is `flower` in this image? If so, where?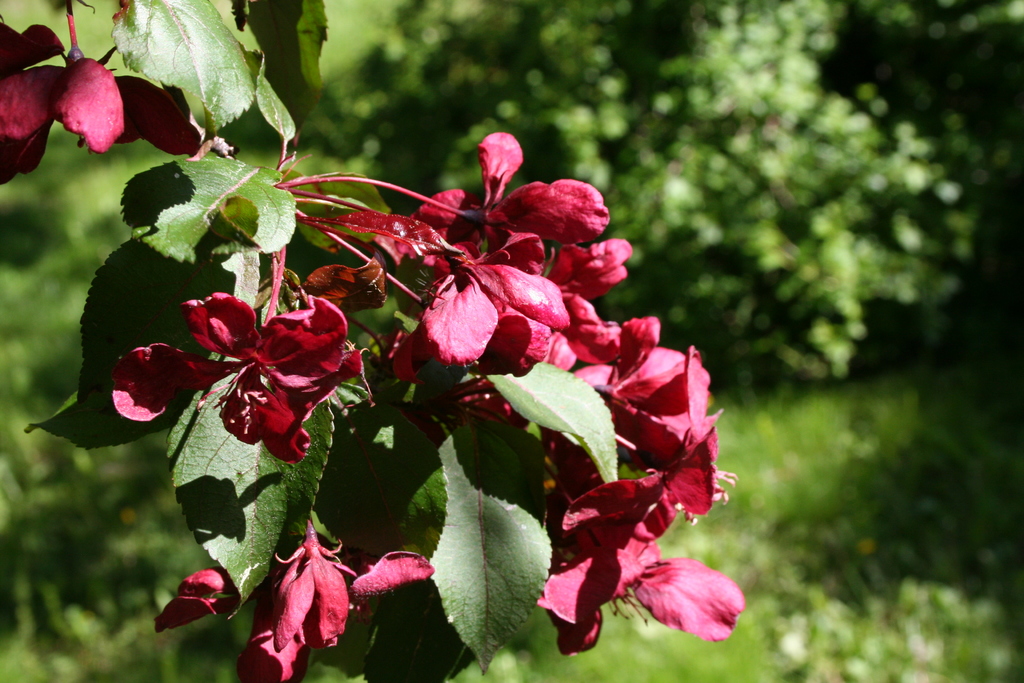
Yes, at pyautogui.locateOnScreen(623, 343, 742, 526).
